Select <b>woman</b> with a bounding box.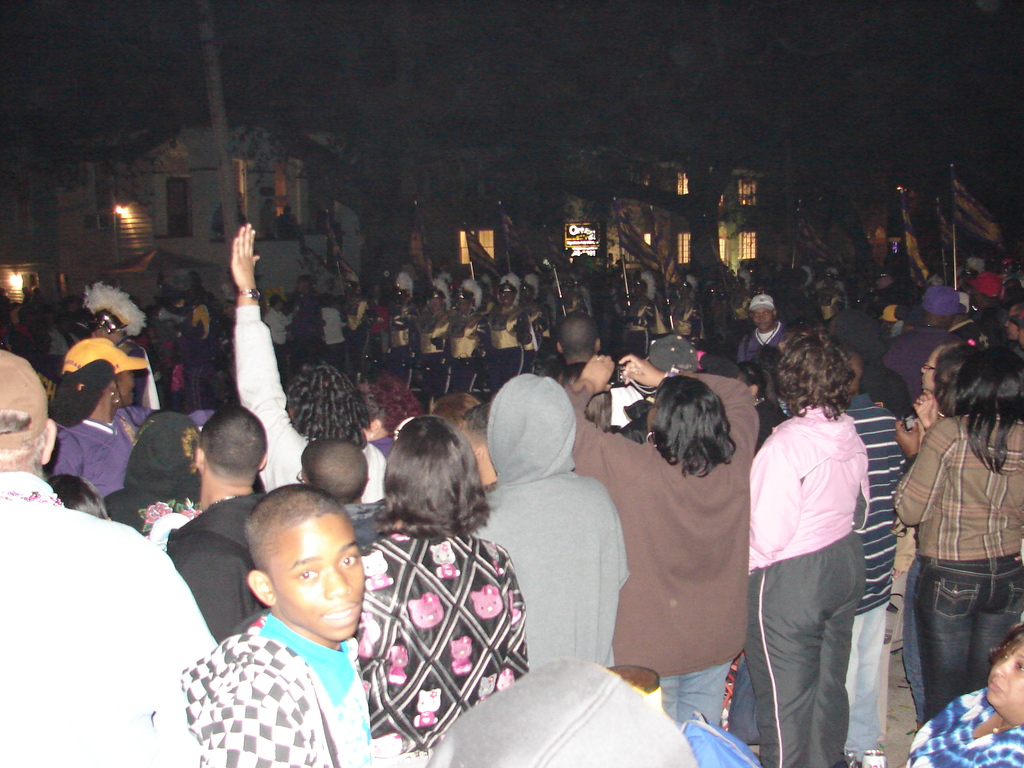
358/415/528/767.
